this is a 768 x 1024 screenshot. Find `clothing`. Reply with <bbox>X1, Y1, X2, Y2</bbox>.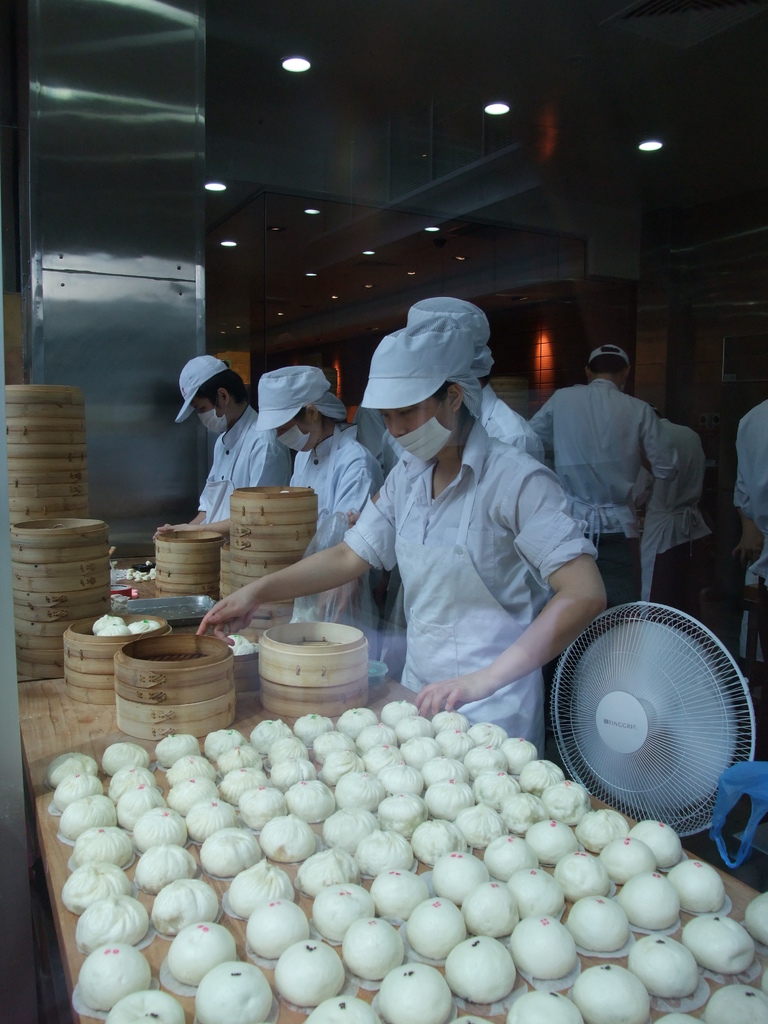
<bbox>636, 414, 710, 601</bbox>.
